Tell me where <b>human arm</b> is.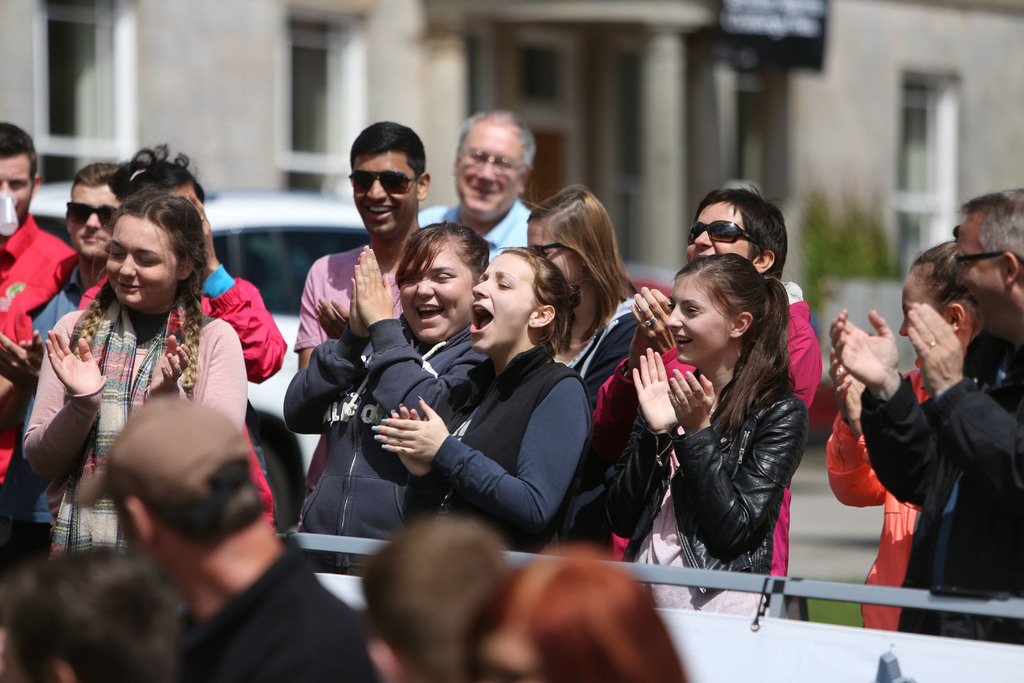
<b>human arm</b> is at x1=842, y1=329, x2=944, y2=528.
